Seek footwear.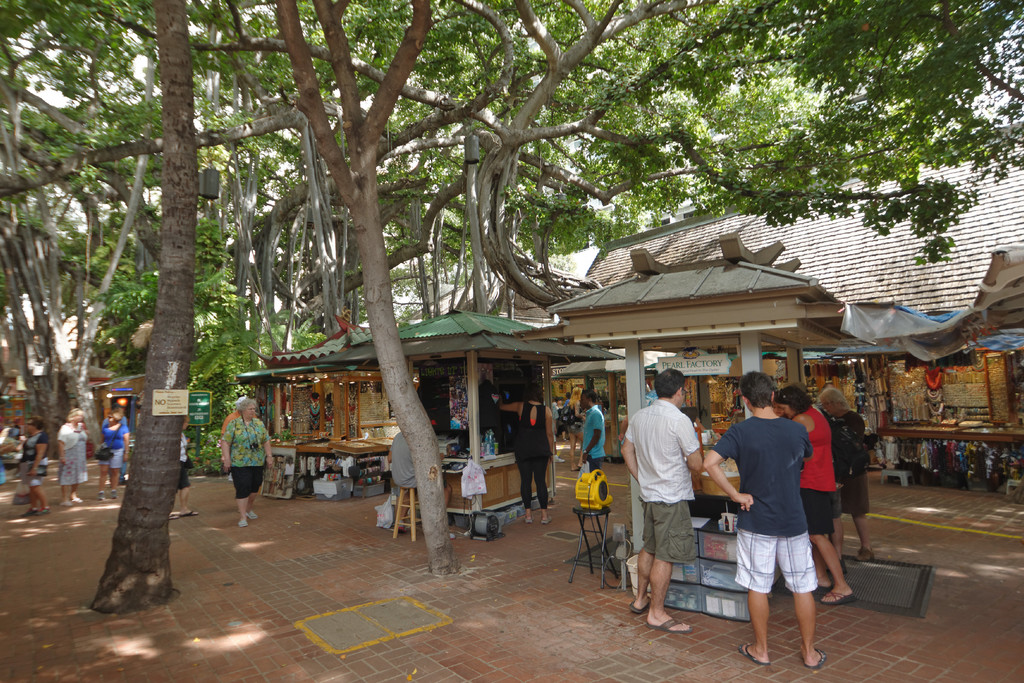
{"x1": 248, "y1": 507, "x2": 260, "y2": 518}.
